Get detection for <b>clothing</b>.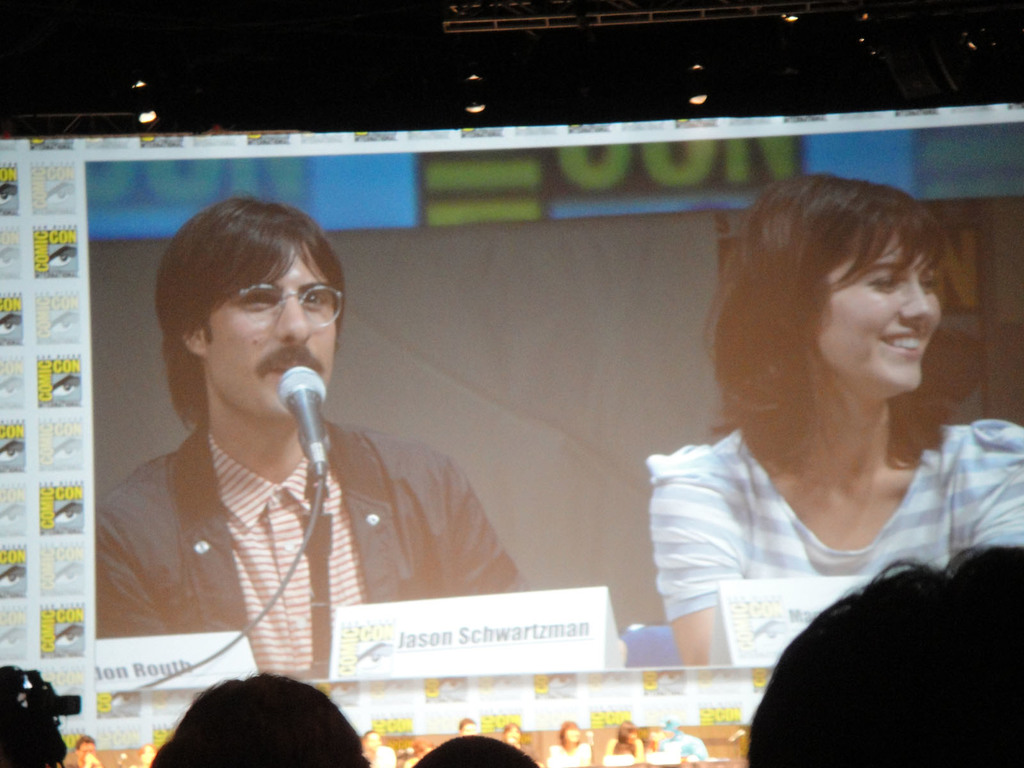
Detection: BBox(654, 424, 1023, 630).
